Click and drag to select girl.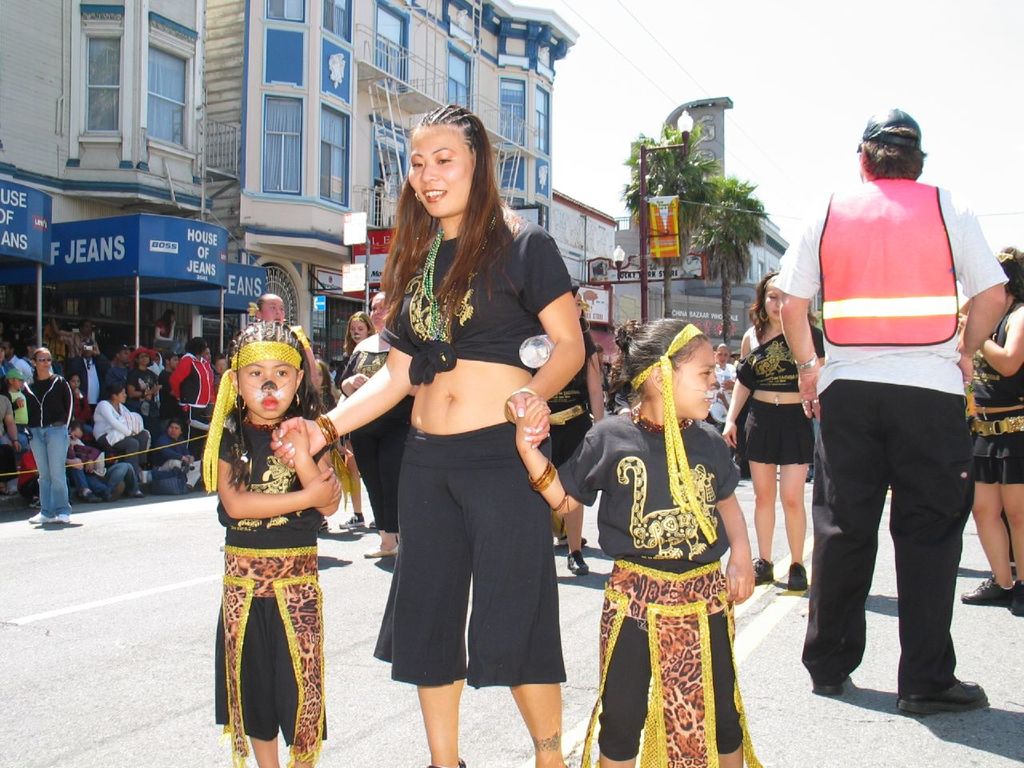
Selection: locate(341, 311, 375, 351).
